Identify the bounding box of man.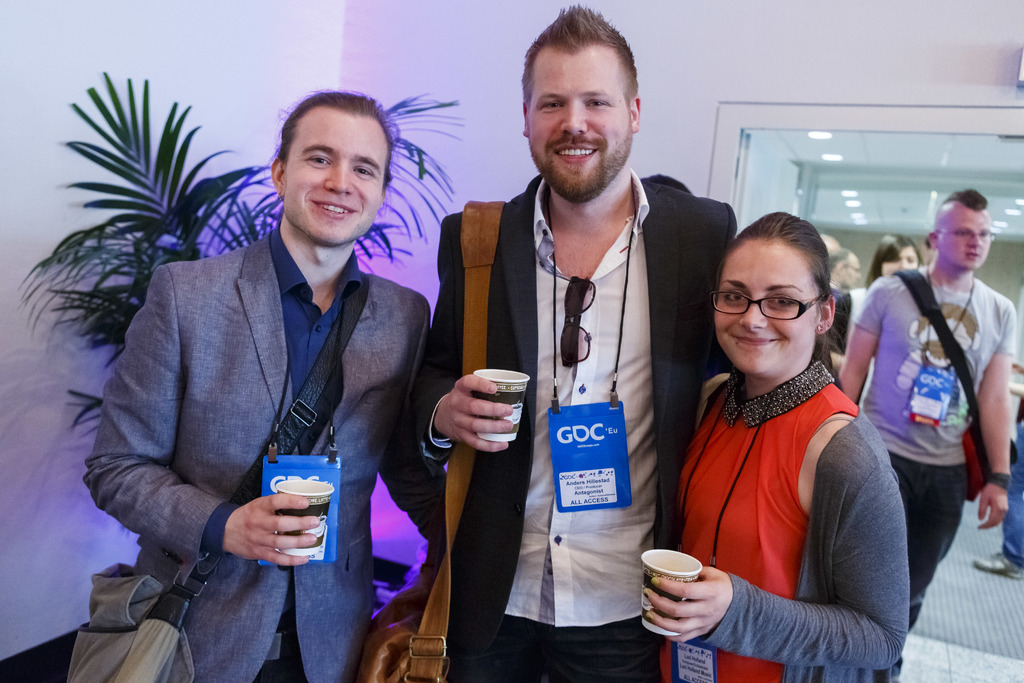
x1=409, y1=0, x2=739, y2=682.
